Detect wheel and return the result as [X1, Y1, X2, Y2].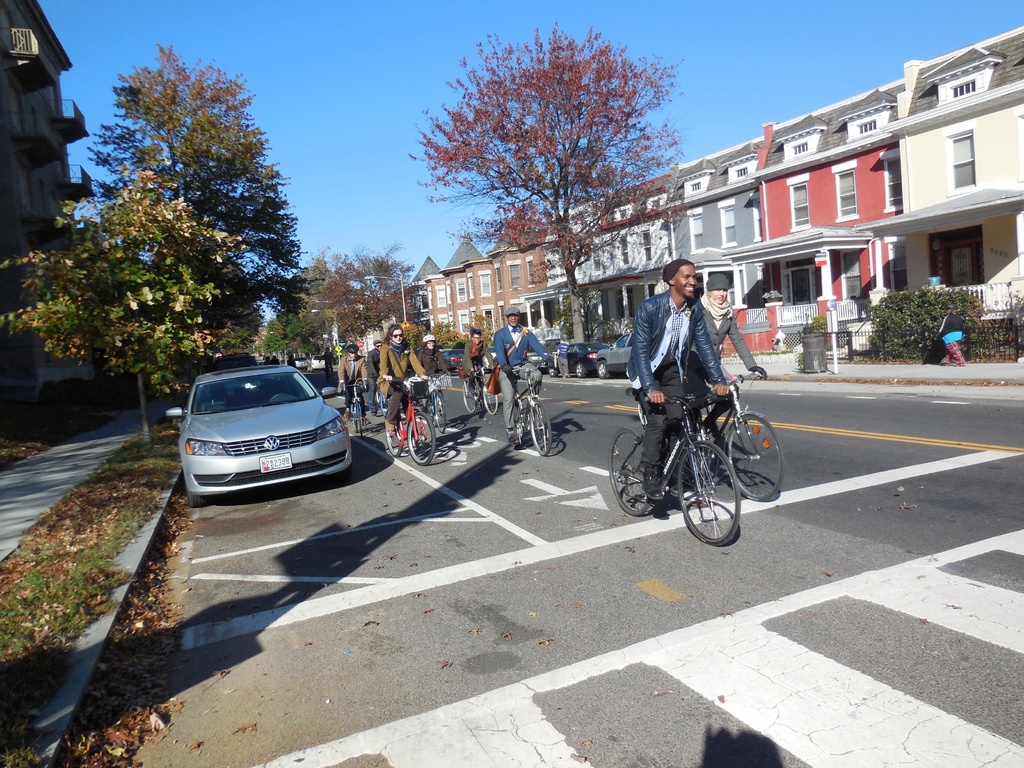
[350, 393, 366, 439].
